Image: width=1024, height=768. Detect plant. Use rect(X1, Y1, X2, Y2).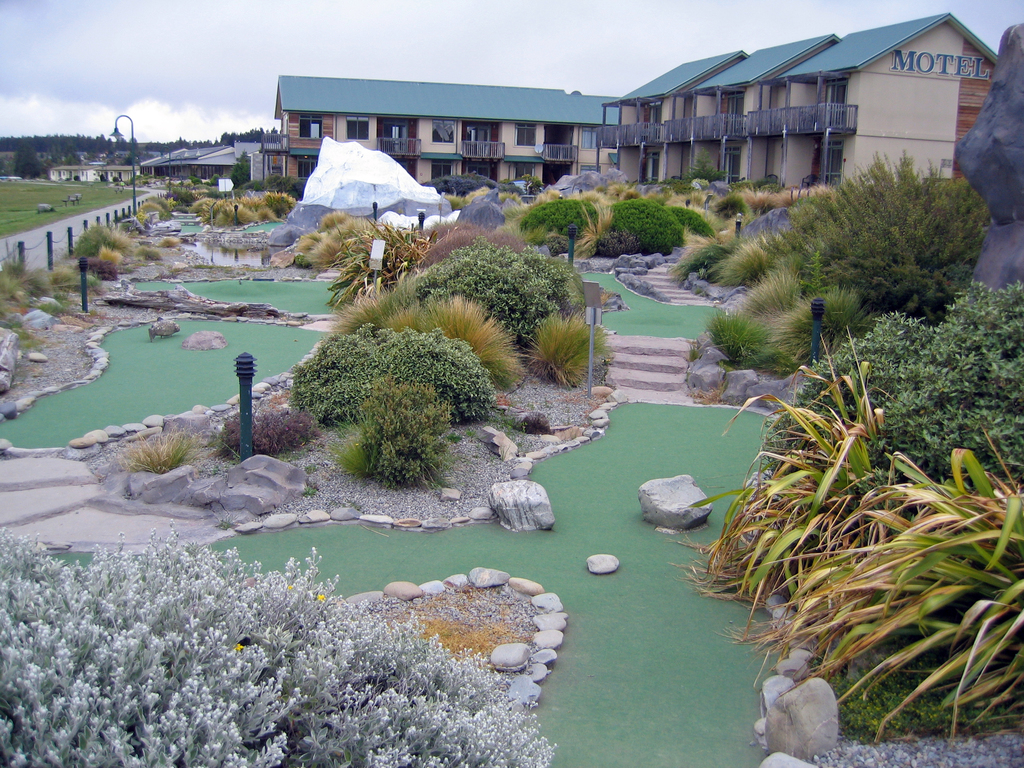
rect(768, 278, 1023, 479).
